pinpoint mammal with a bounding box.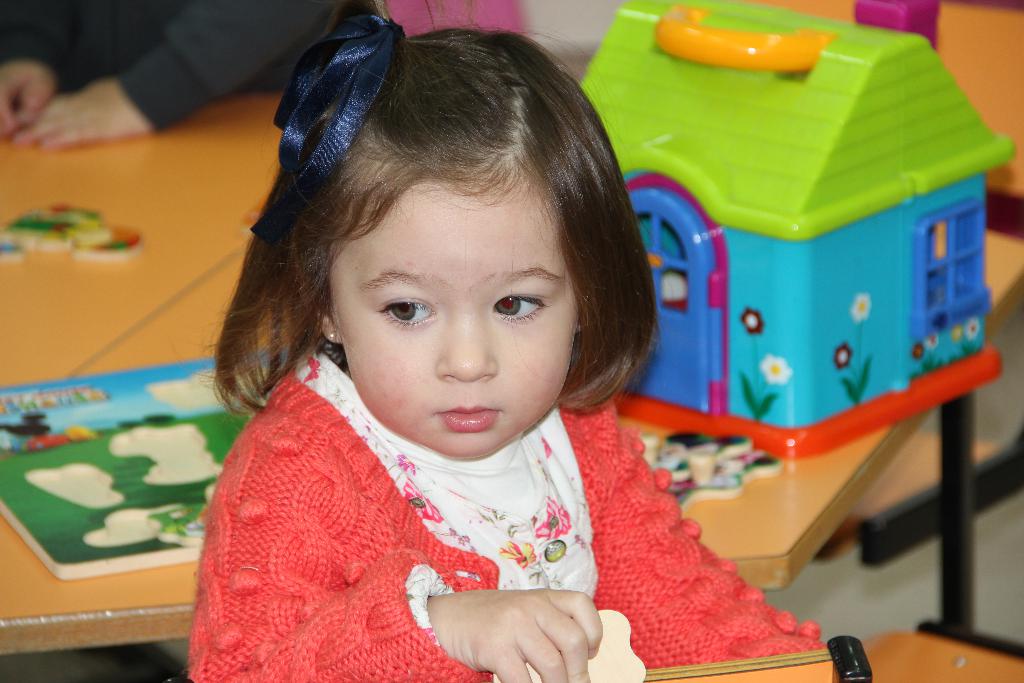
0:0:381:145.
